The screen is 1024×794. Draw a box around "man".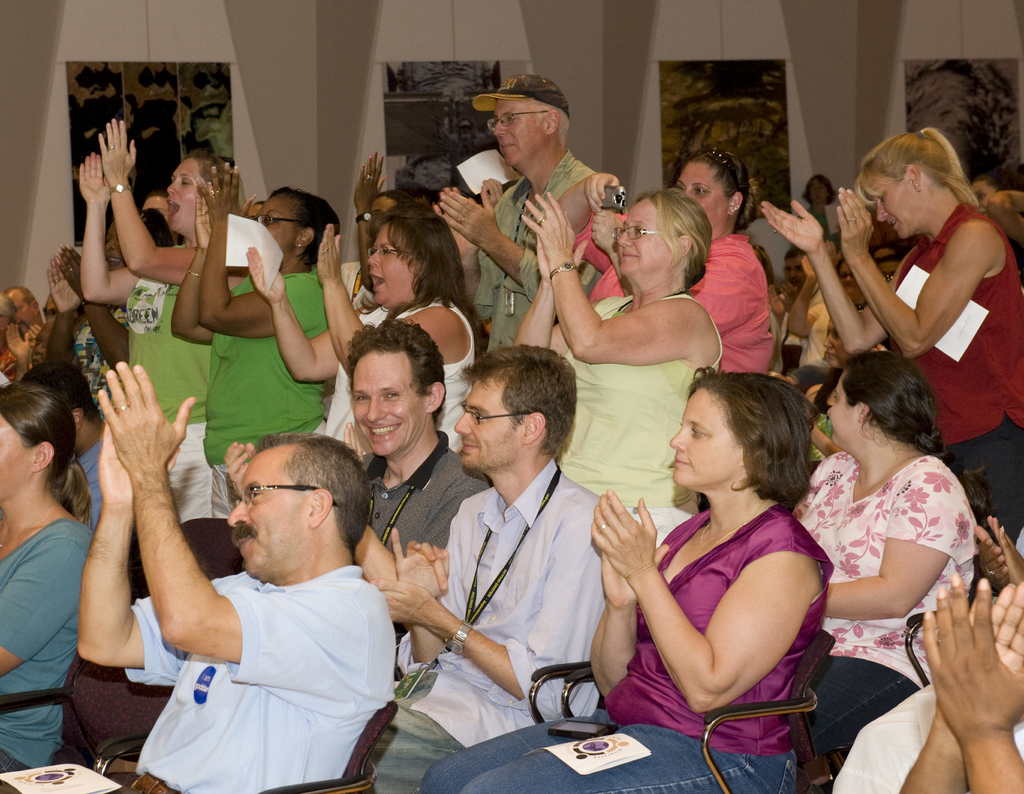
[367, 345, 641, 793].
